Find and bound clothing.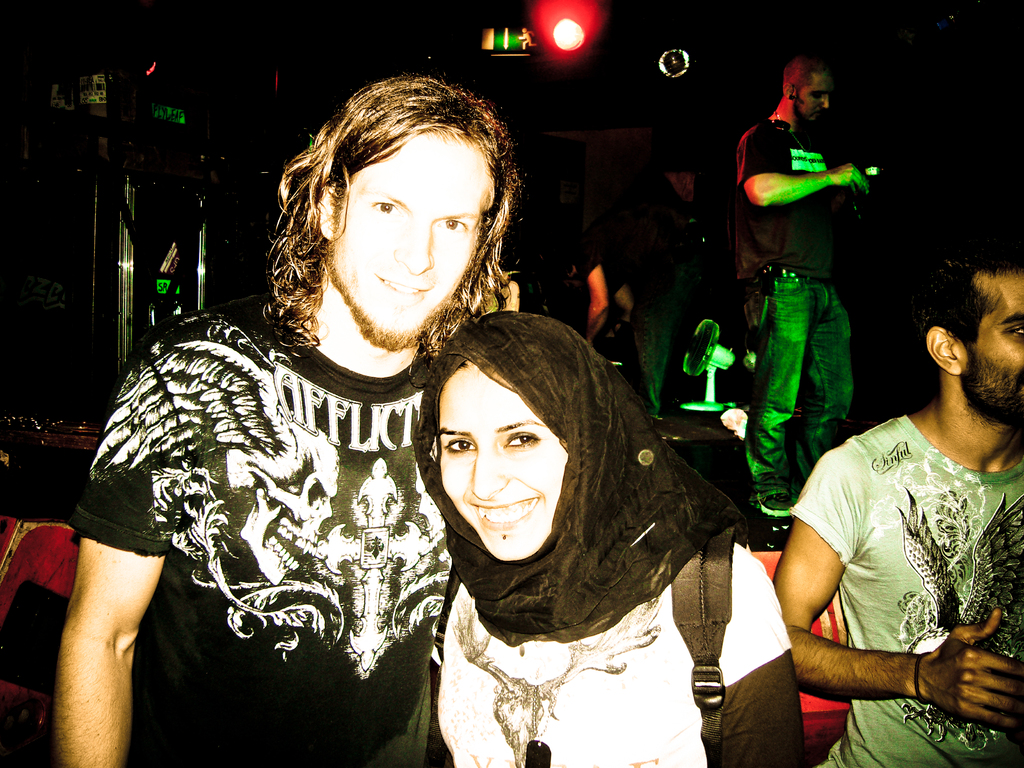
Bound: bbox=[788, 417, 1023, 767].
